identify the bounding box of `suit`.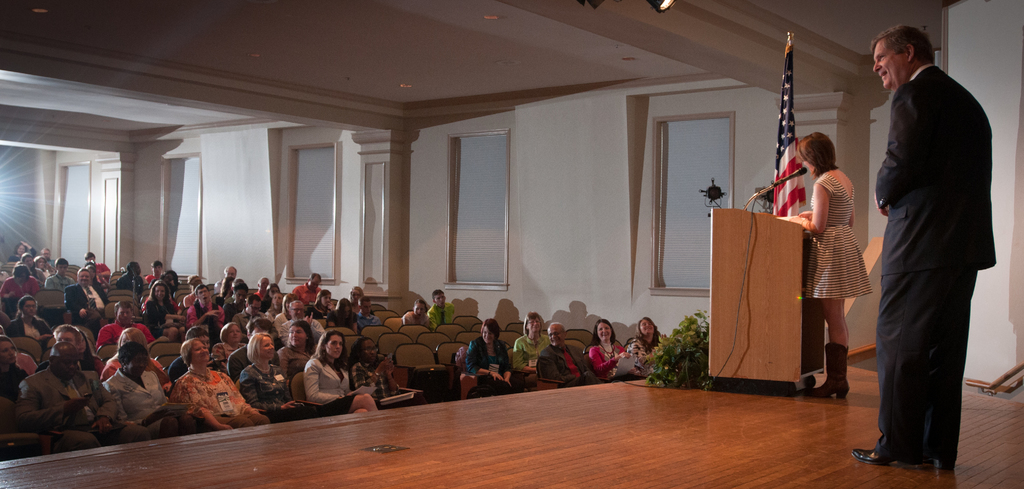
[x1=865, y1=51, x2=999, y2=472].
